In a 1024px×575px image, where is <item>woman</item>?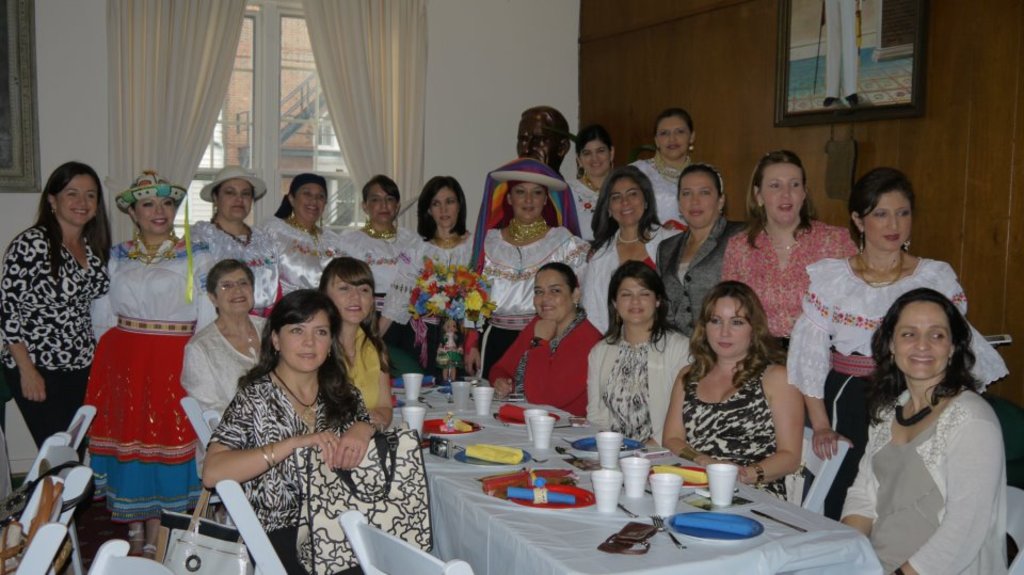
detection(790, 165, 1008, 458).
